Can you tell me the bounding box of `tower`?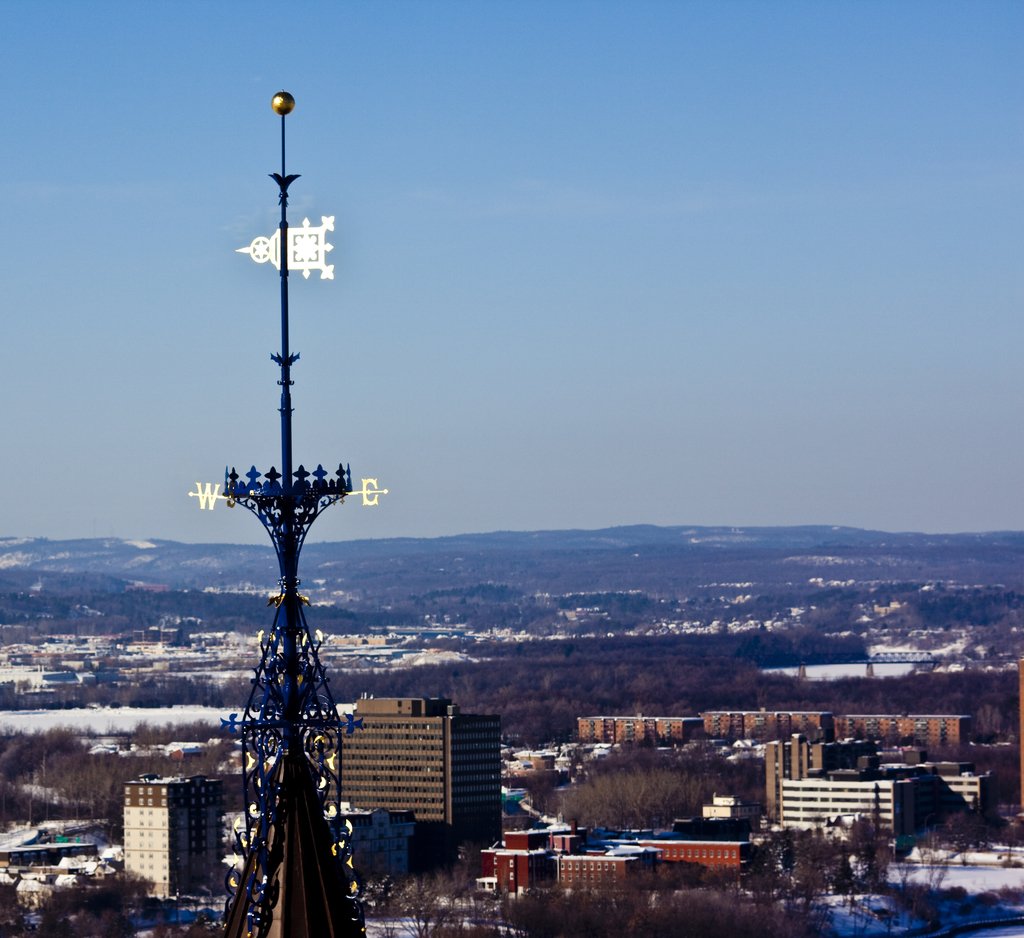
(left=703, top=711, right=847, bottom=736).
